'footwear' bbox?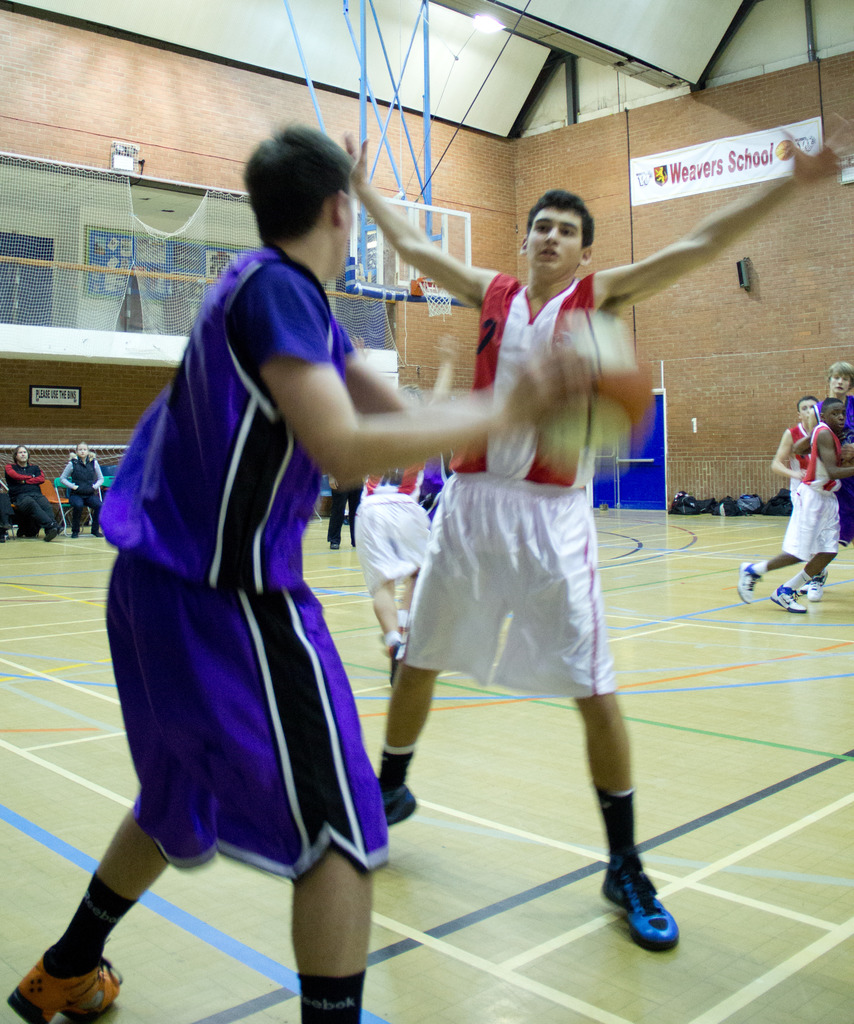
[x1=775, y1=579, x2=807, y2=619]
